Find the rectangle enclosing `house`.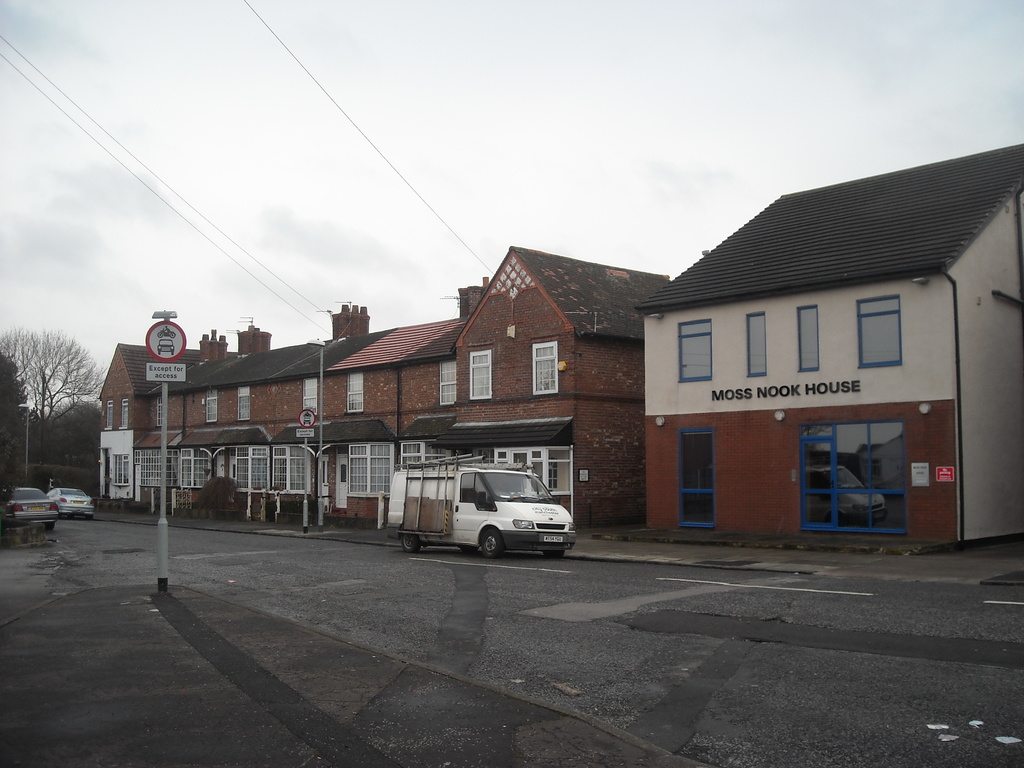
detection(322, 274, 492, 522).
